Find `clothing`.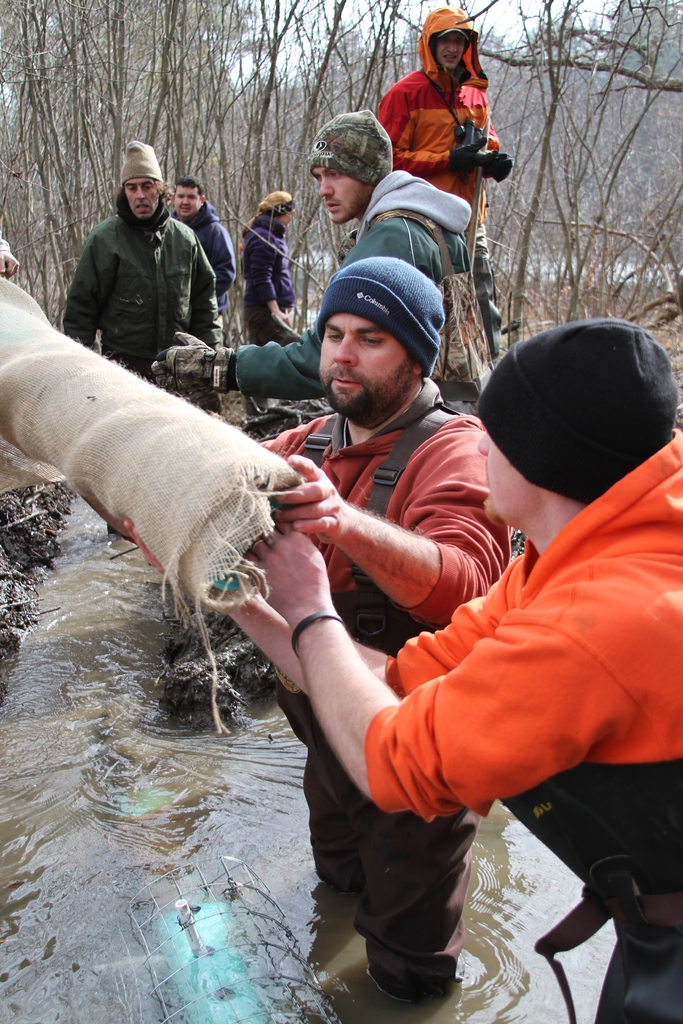
detection(223, 150, 463, 404).
